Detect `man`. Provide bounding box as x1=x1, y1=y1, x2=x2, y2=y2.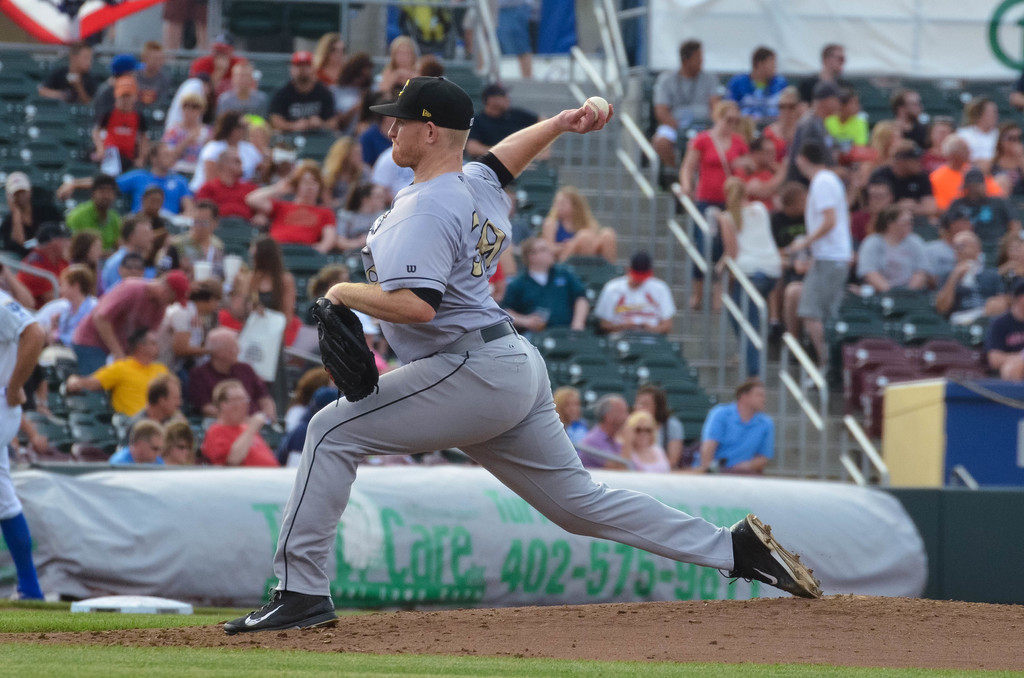
x1=187, y1=318, x2=293, y2=419.
